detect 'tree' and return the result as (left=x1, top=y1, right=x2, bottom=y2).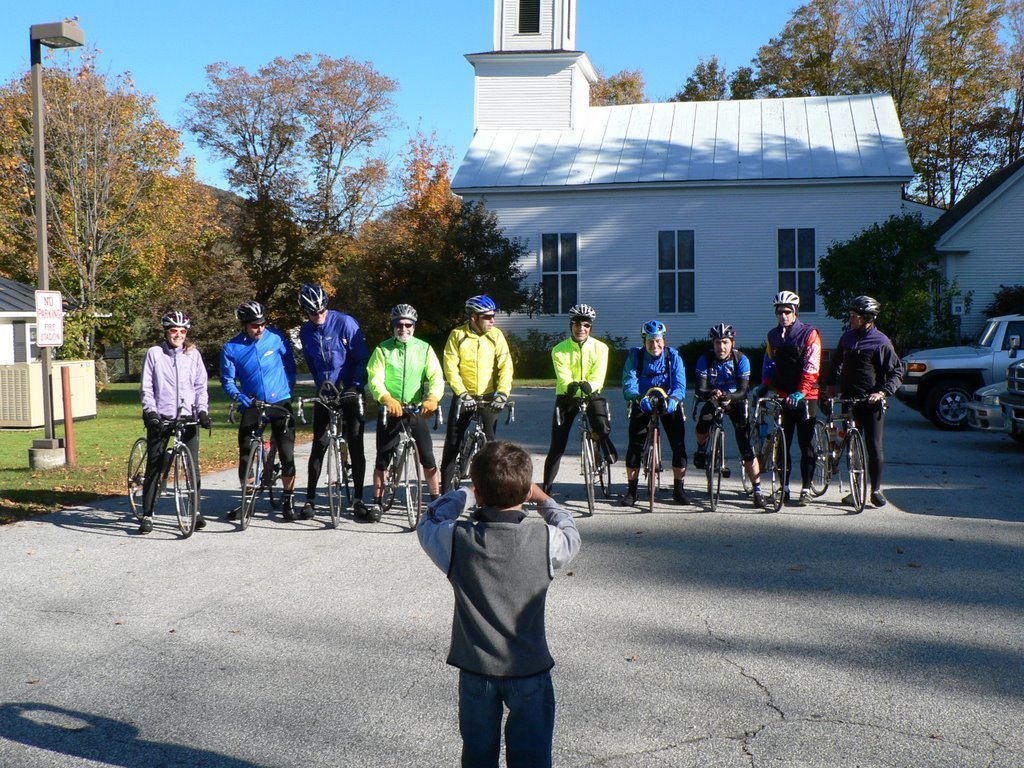
(left=0, top=121, right=48, bottom=287).
